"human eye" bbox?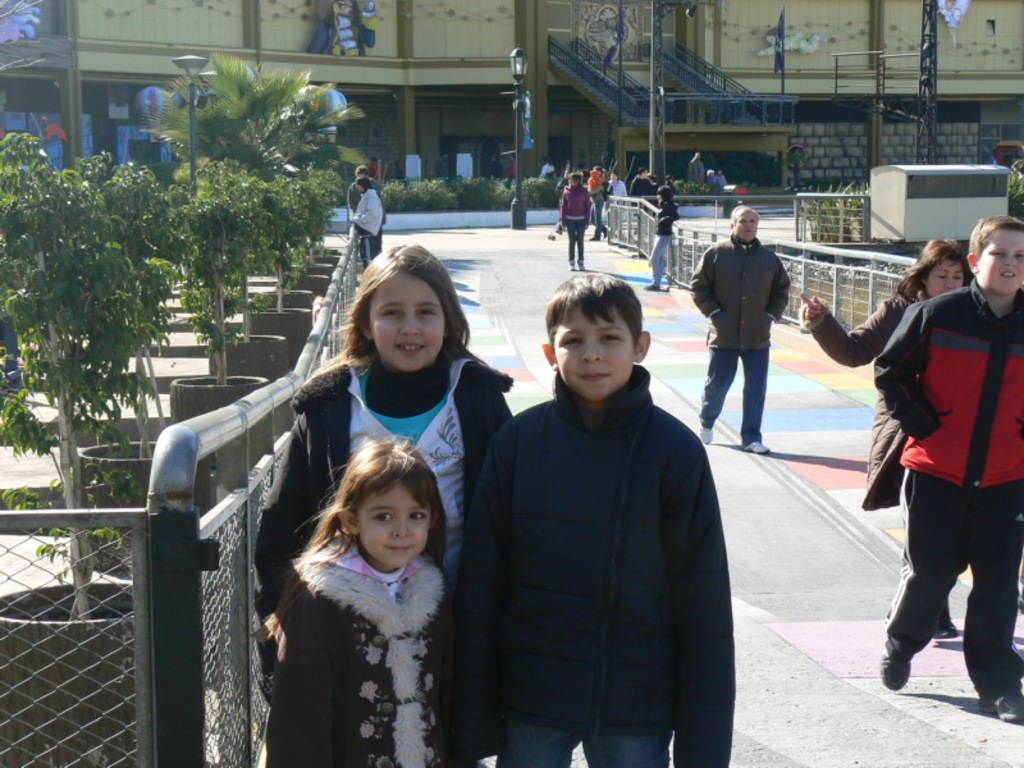
372, 504, 394, 527
